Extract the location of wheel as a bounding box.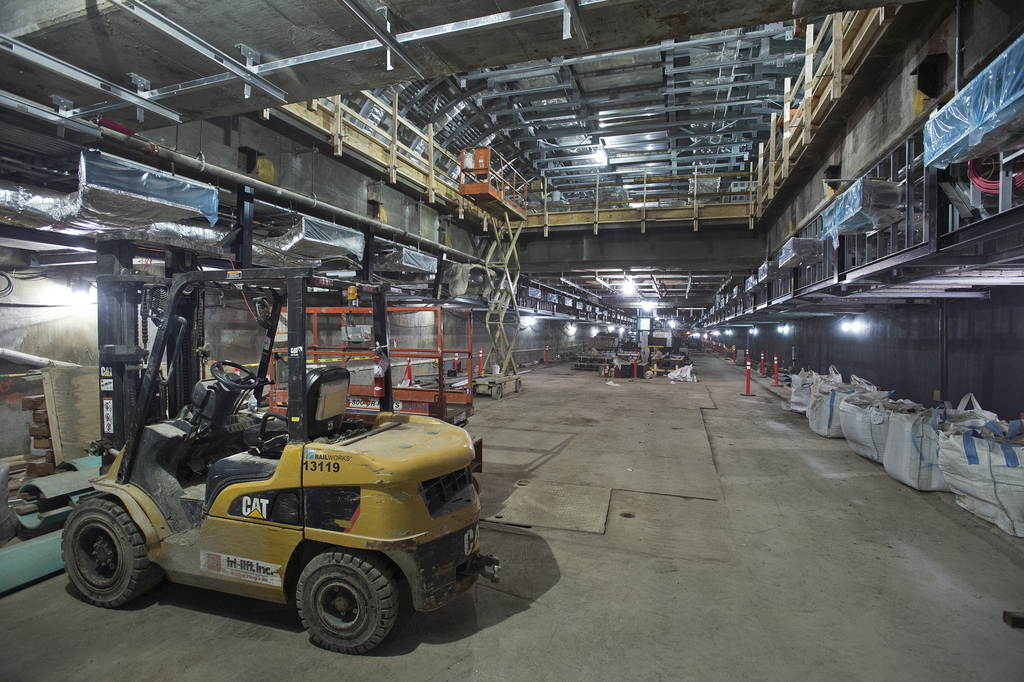
crop(490, 384, 500, 398).
